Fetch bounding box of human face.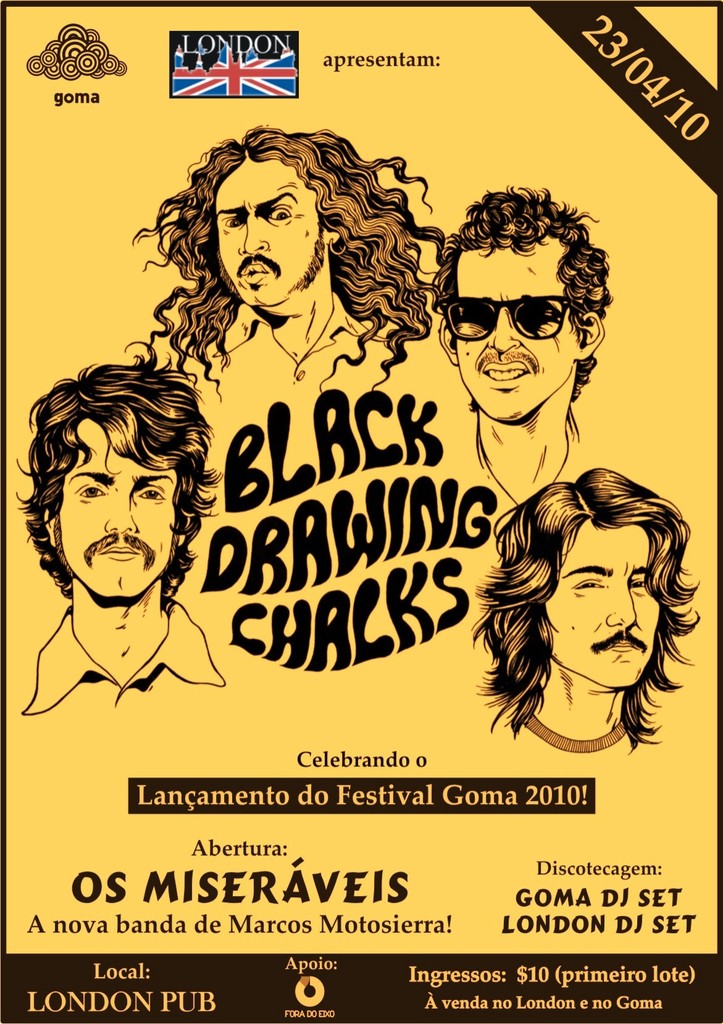
Bbox: 60,419,175,599.
